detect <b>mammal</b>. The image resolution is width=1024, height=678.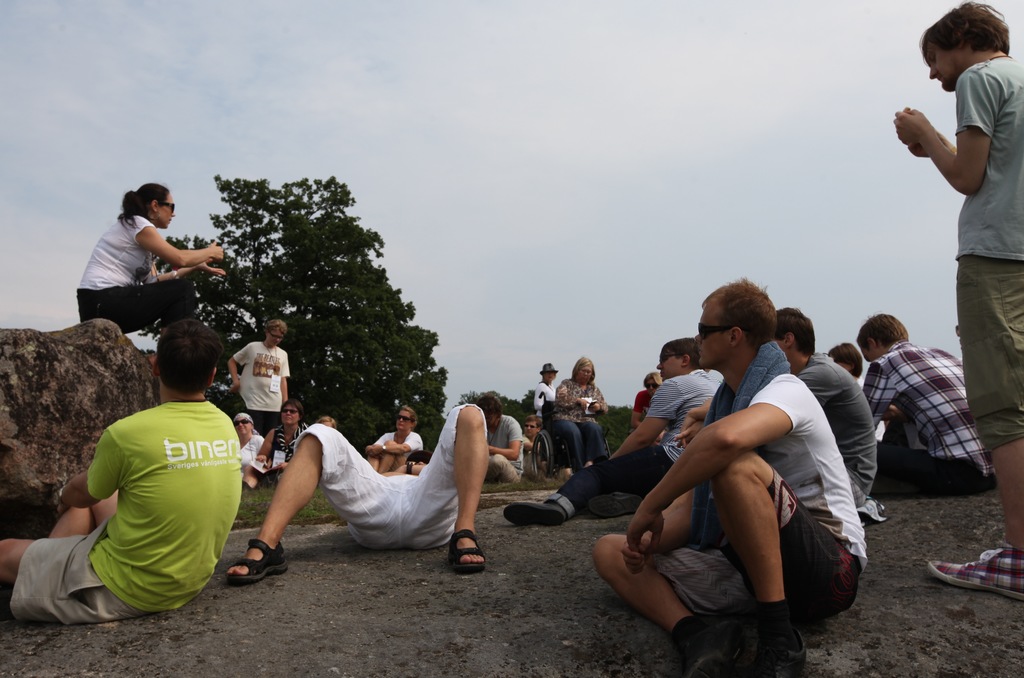
select_region(774, 308, 882, 521).
